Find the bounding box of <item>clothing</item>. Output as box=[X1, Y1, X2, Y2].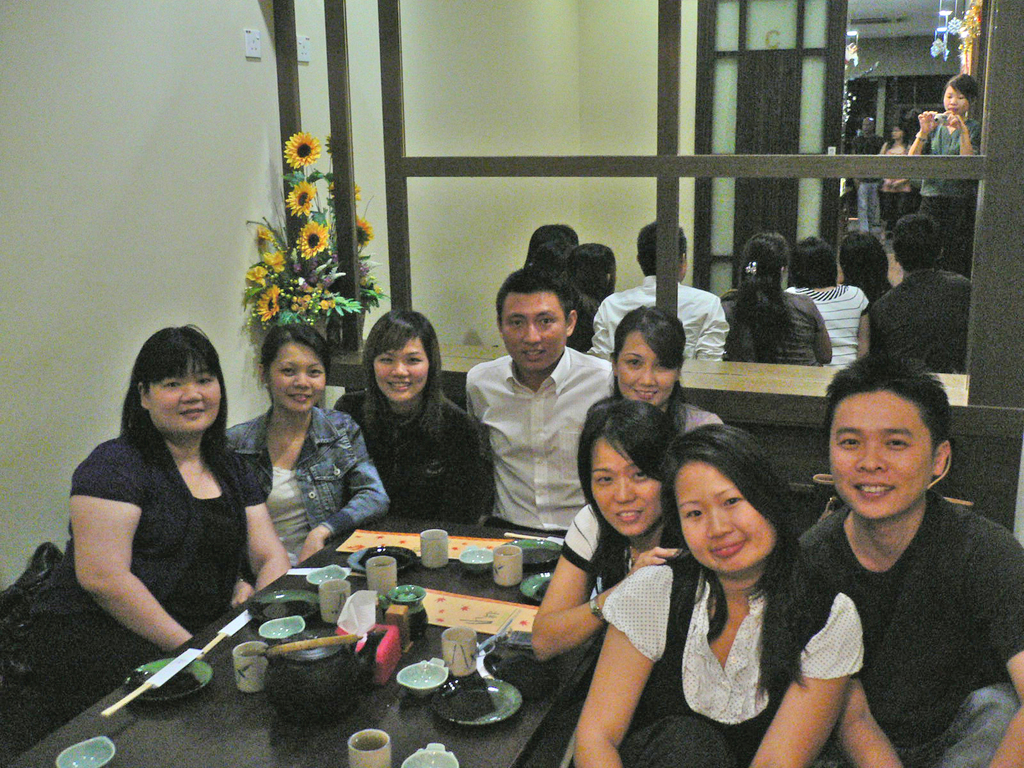
box=[337, 378, 509, 520].
